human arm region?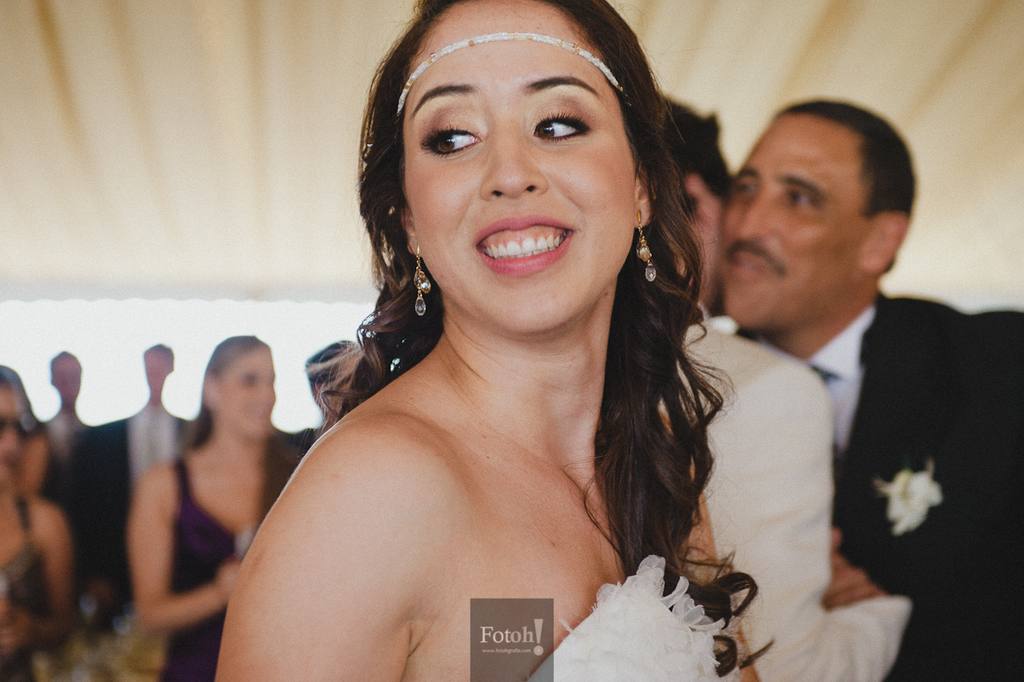
l=126, t=475, r=242, b=638
